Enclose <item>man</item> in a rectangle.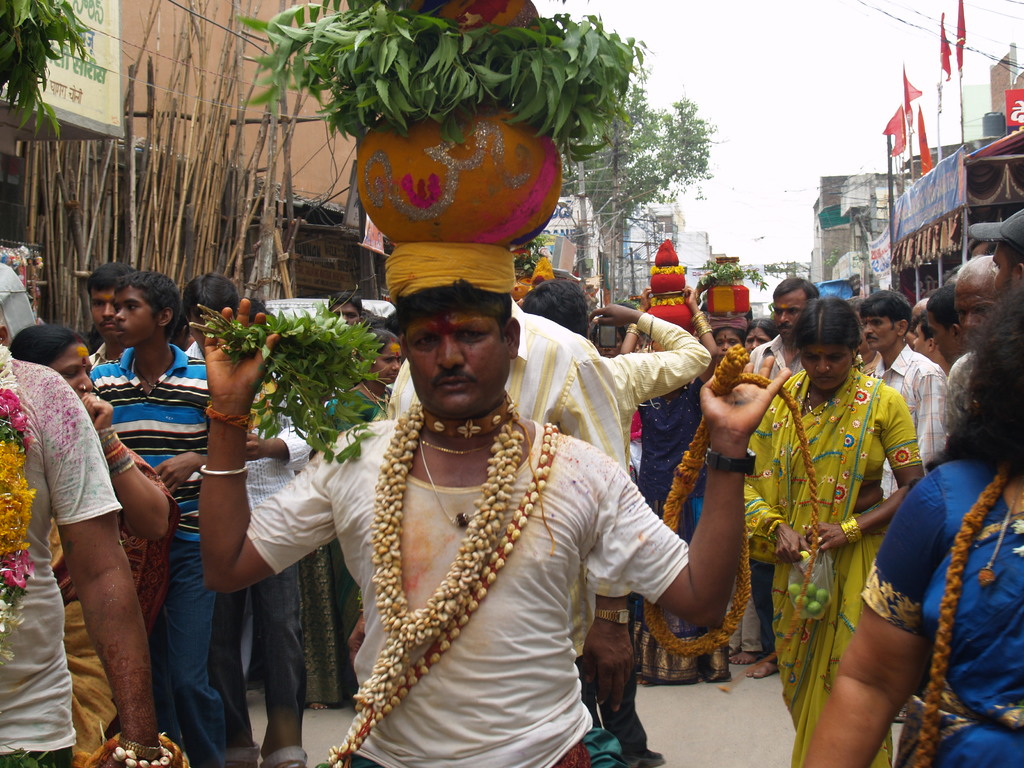
Rect(88, 268, 227, 767).
